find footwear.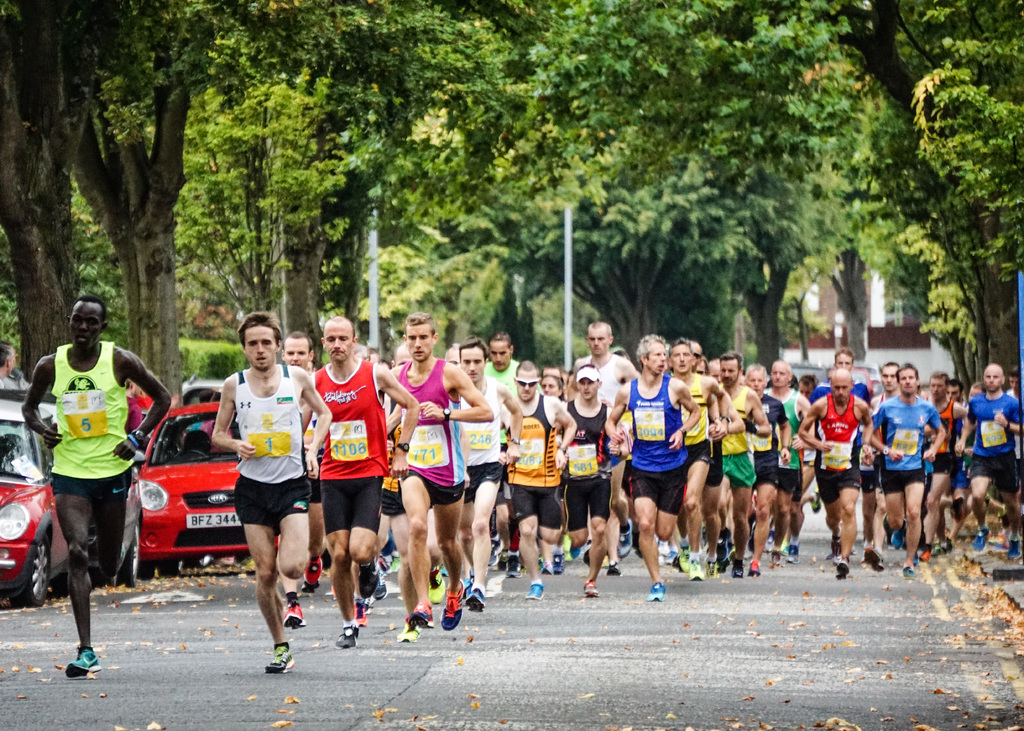
(x1=470, y1=587, x2=489, y2=613).
